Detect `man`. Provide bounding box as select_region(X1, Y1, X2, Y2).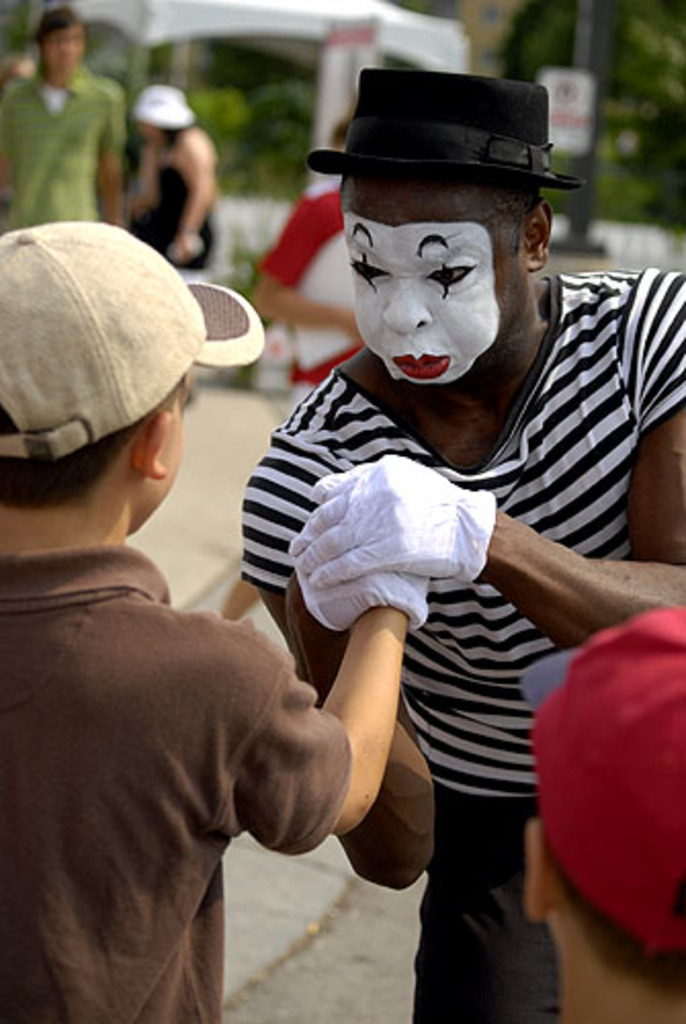
select_region(145, 88, 637, 983).
